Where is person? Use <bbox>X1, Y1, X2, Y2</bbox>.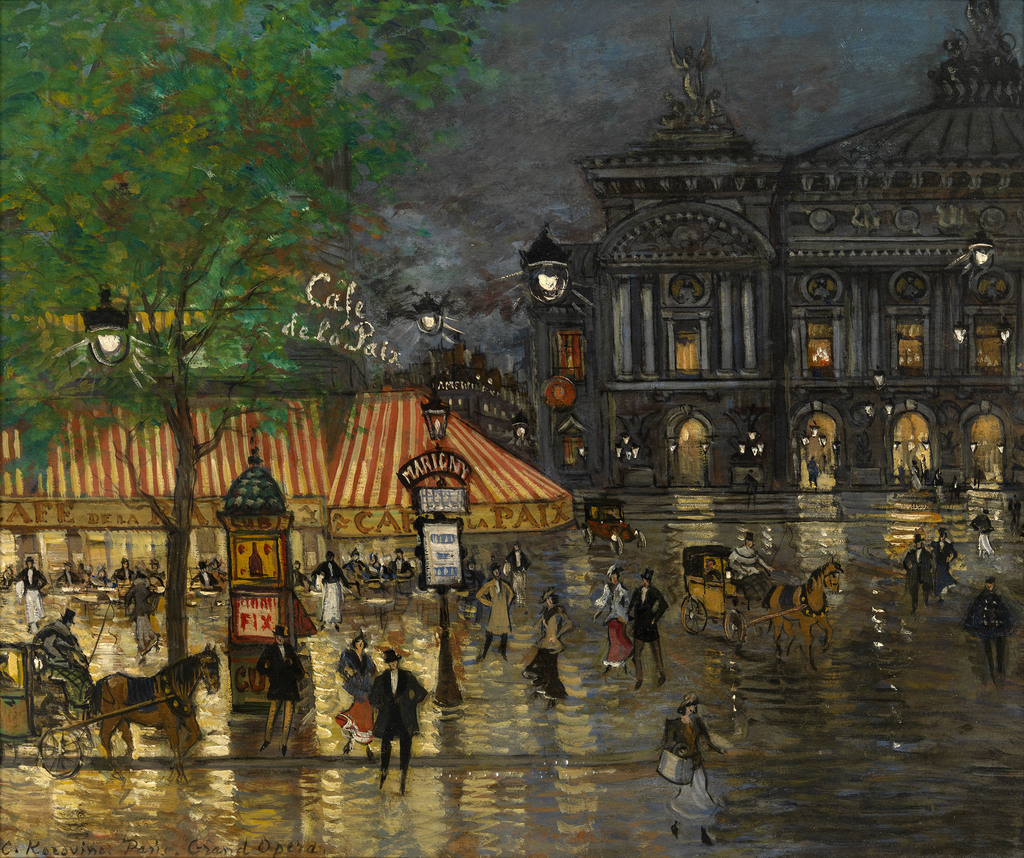
<bbox>13, 554, 46, 628</bbox>.
